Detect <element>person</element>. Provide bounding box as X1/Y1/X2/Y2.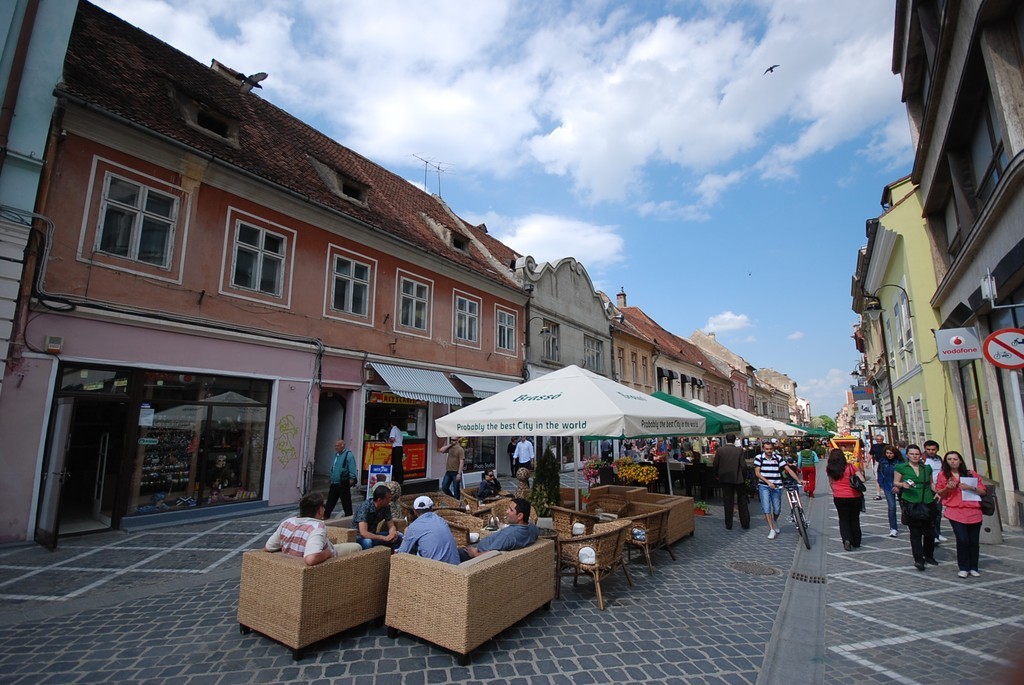
347/486/407/553.
